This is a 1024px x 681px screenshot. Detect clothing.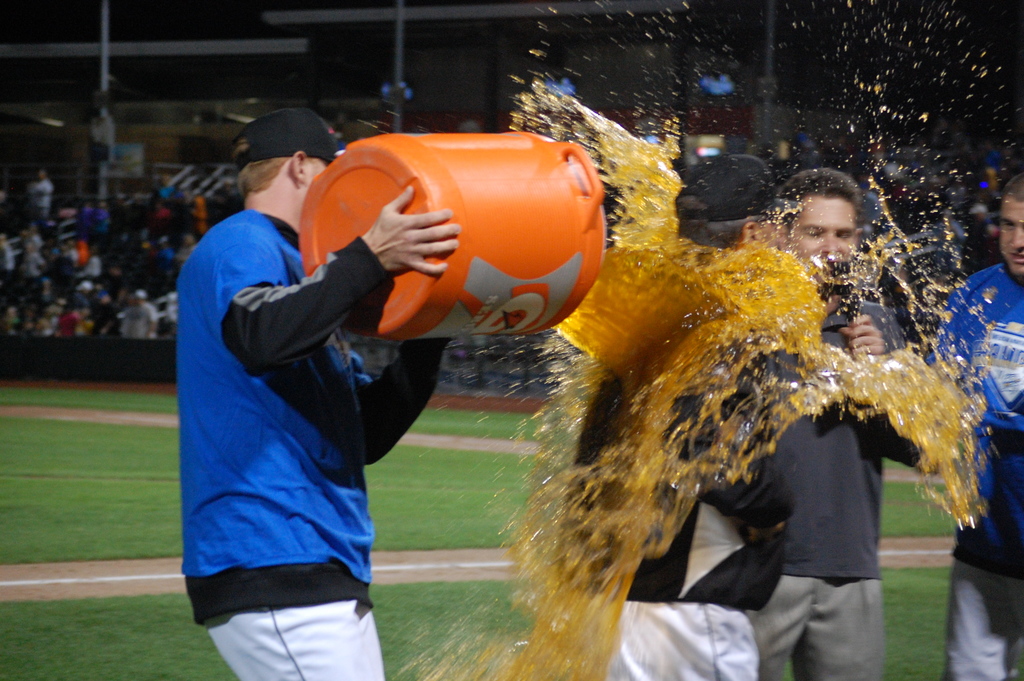
box(563, 349, 788, 680).
